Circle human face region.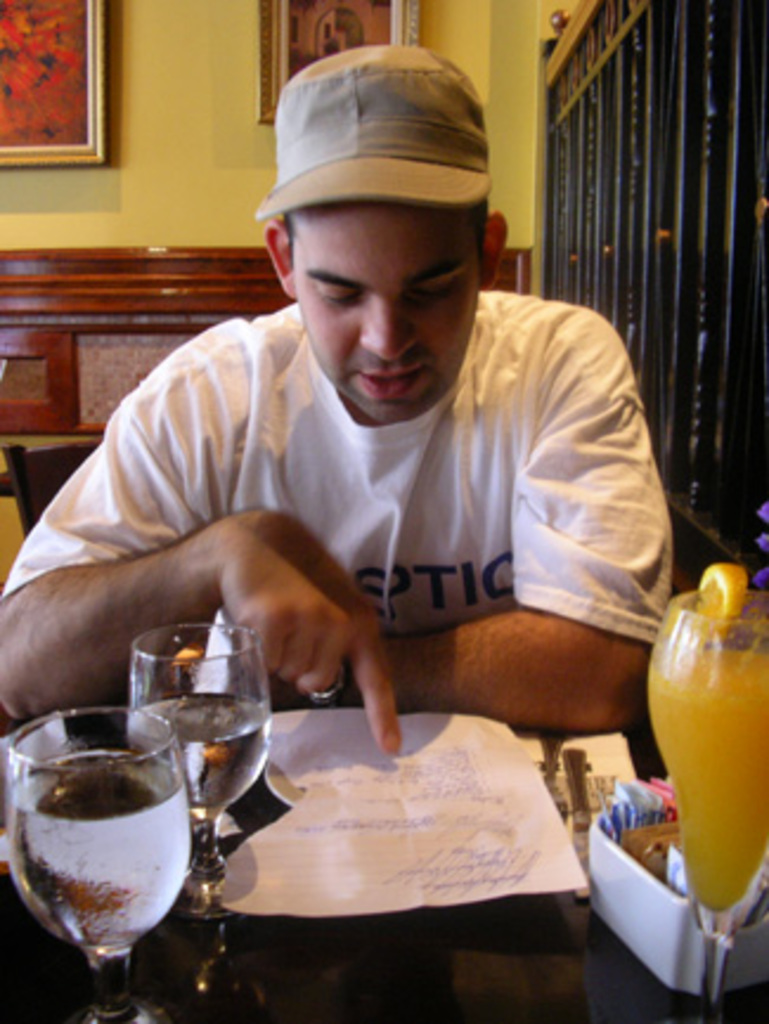
Region: (x1=293, y1=194, x2=478, y2=414).
